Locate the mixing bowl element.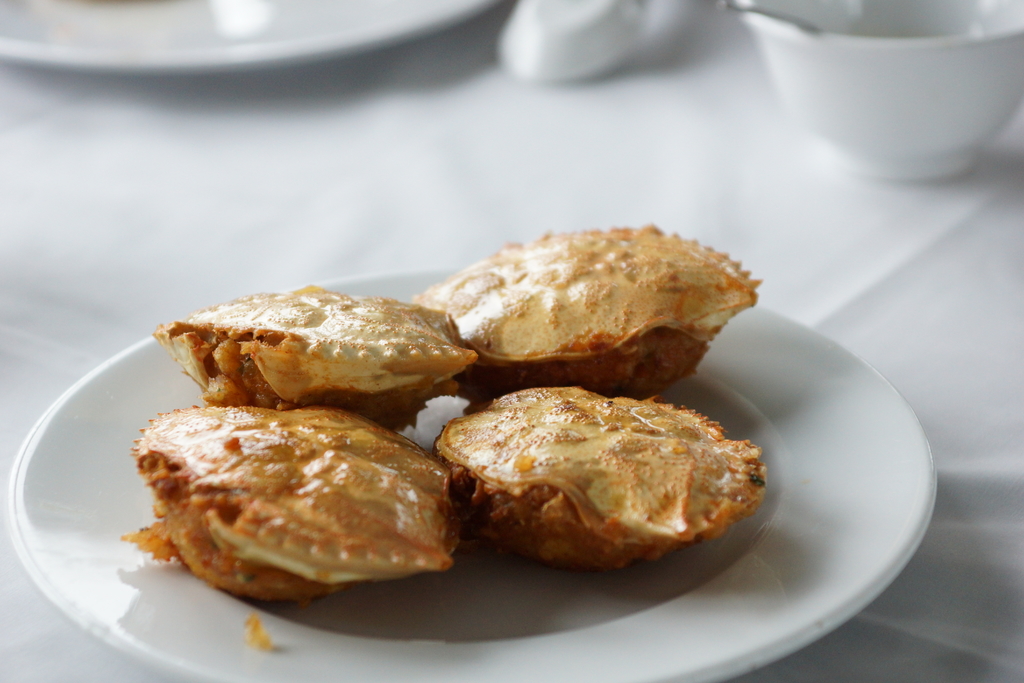
Element bbox: 744 27 1023 172.
